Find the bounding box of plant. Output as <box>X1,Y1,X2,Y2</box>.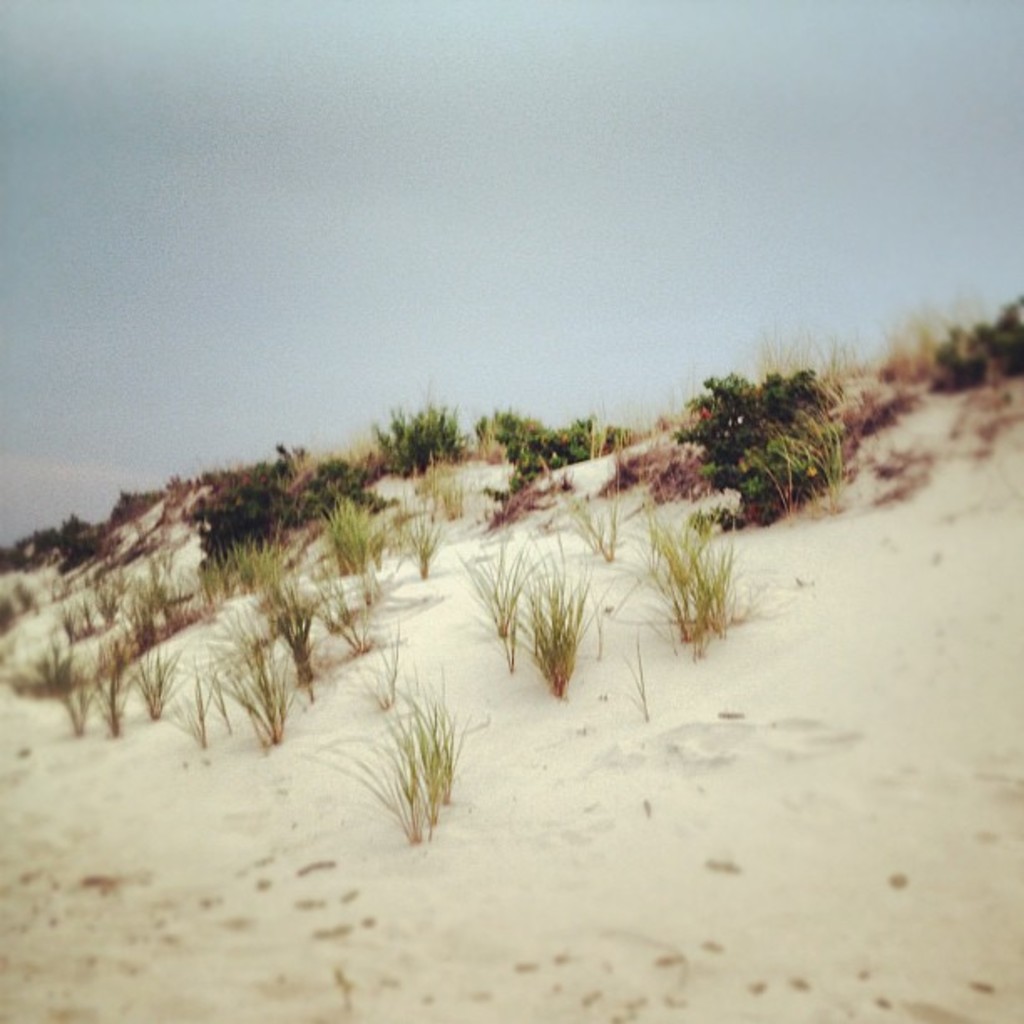
<box>92,577,129,621</box>.
